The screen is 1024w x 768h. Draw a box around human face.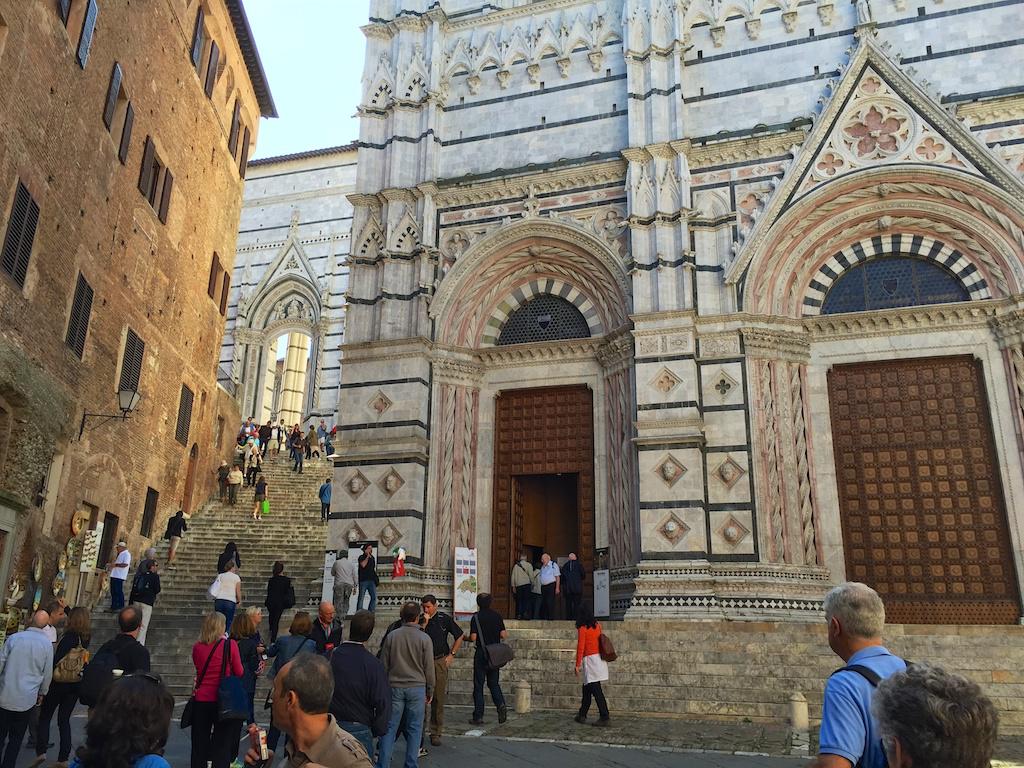
crop(148, 563, 159, 574).
